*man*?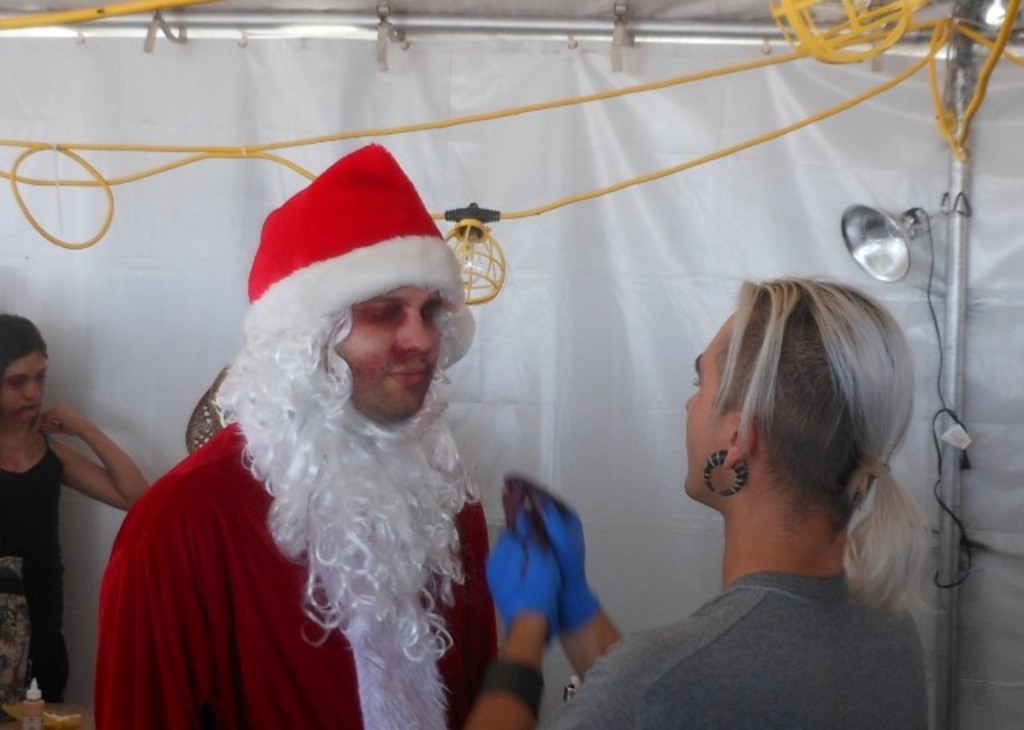
[91,141,498,728]
